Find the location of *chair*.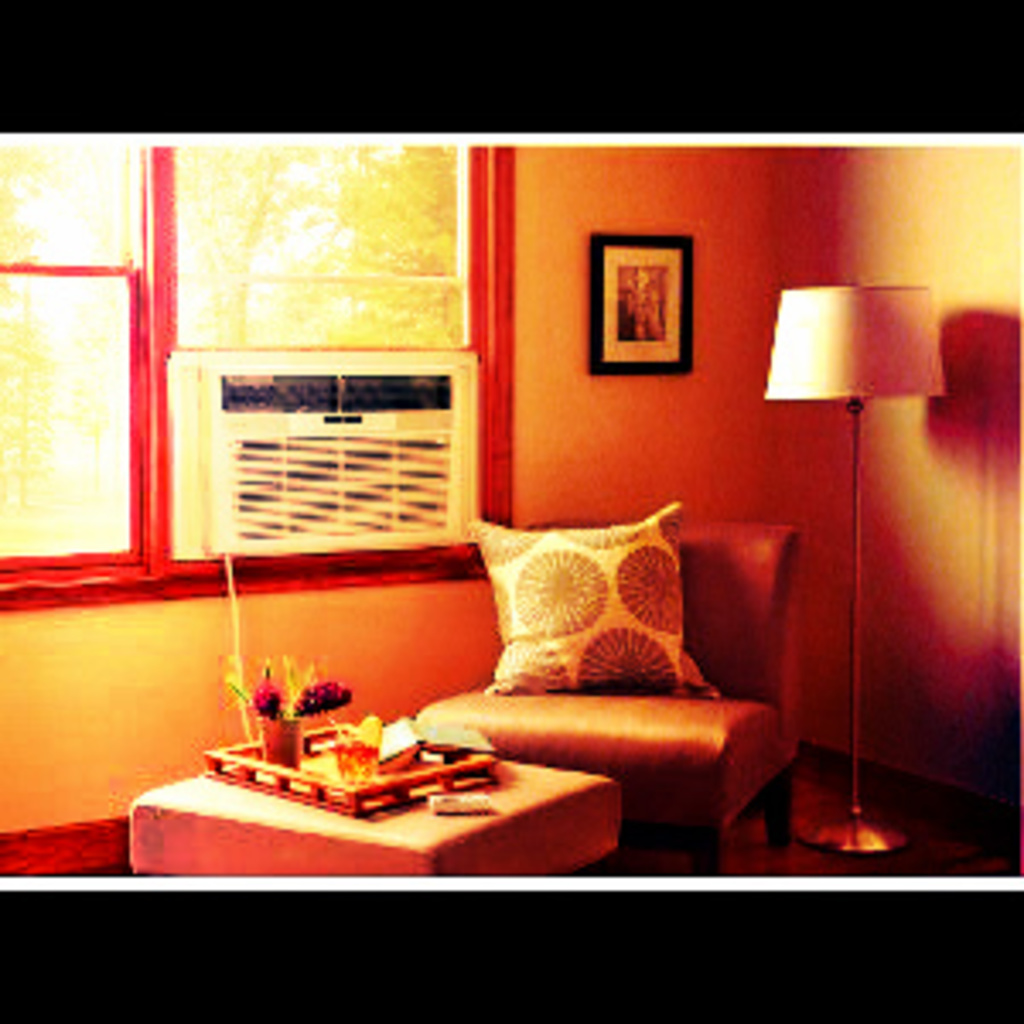
Location: BBox(413, 522, 802, 870).
